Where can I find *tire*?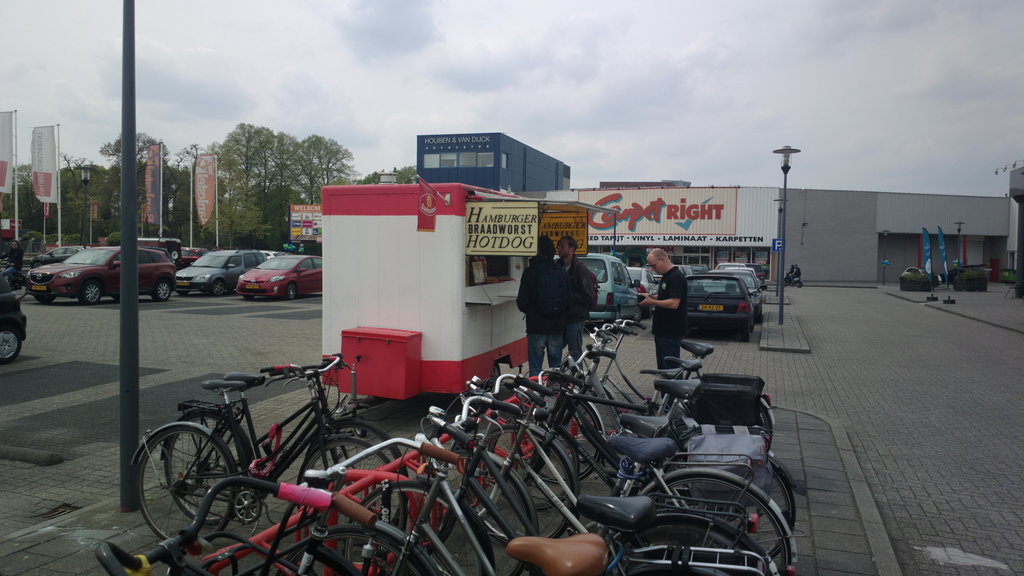
You can find it at 287, 282, 300, 303.
